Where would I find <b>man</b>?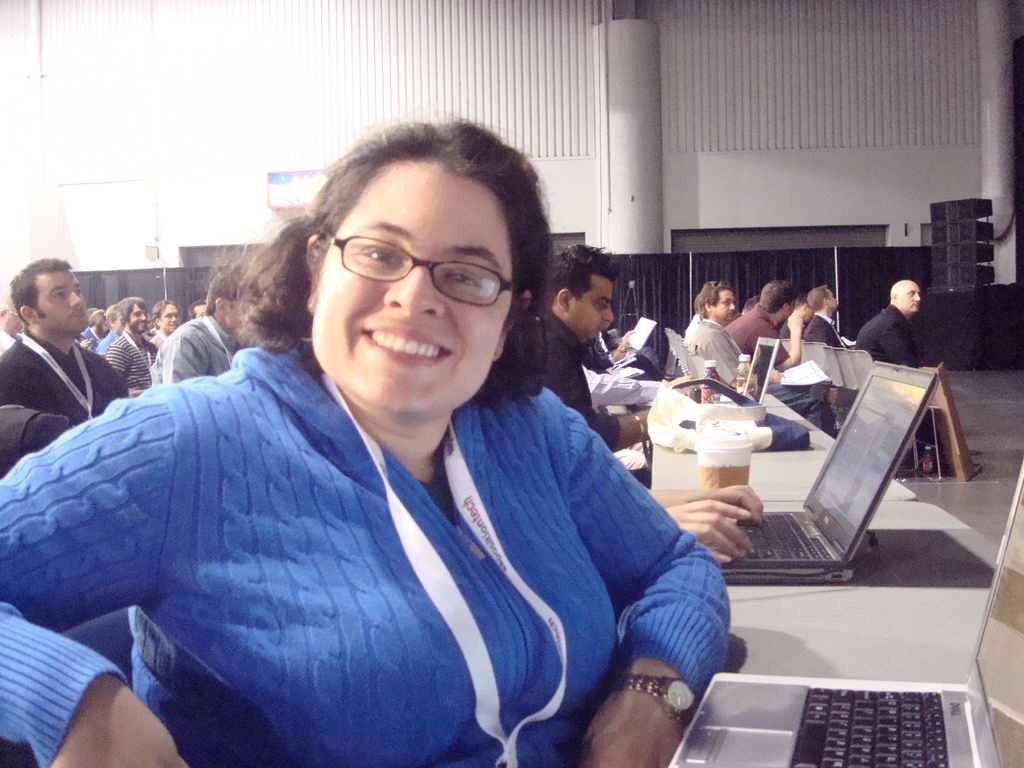
At BBox(93, 299, 164, 387).
